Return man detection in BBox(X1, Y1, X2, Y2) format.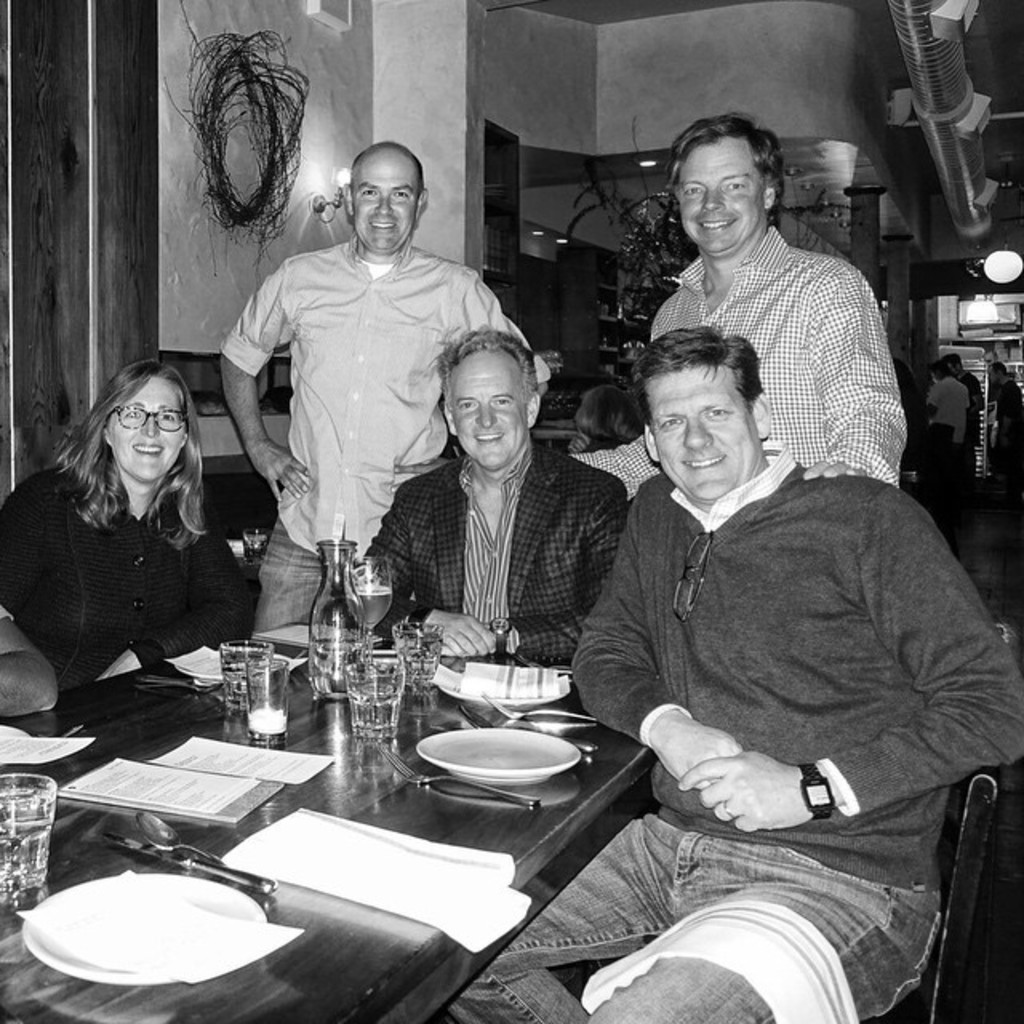
BBox(448, 330, 1022, 1022).
